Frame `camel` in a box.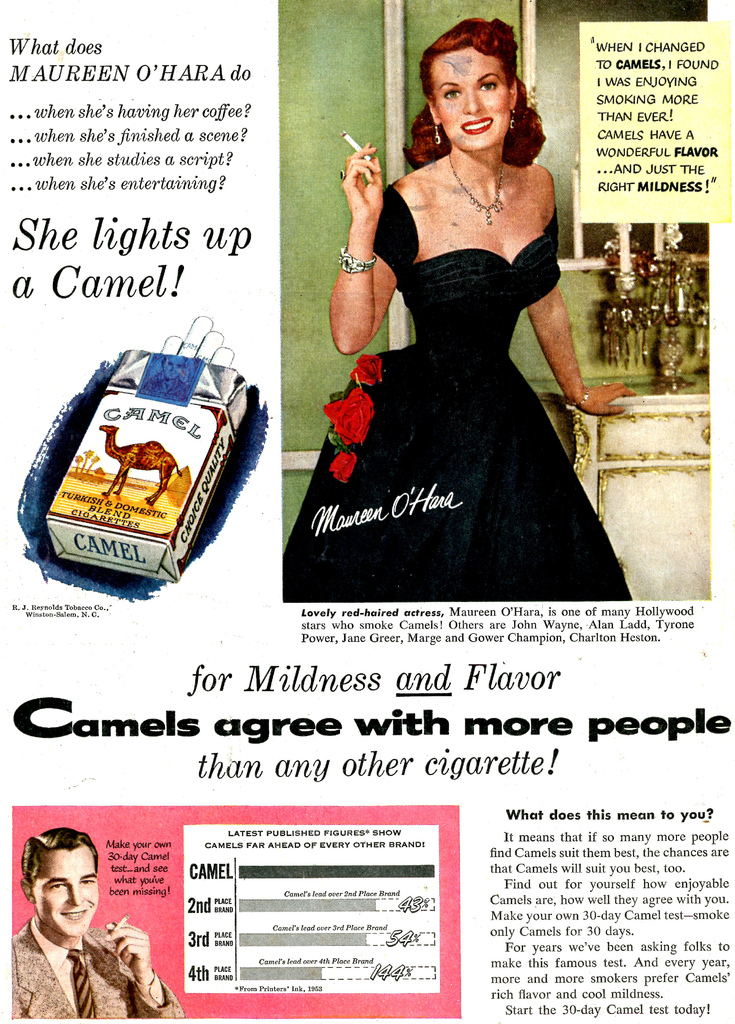
l=93, t=425, r=184, b=508.
